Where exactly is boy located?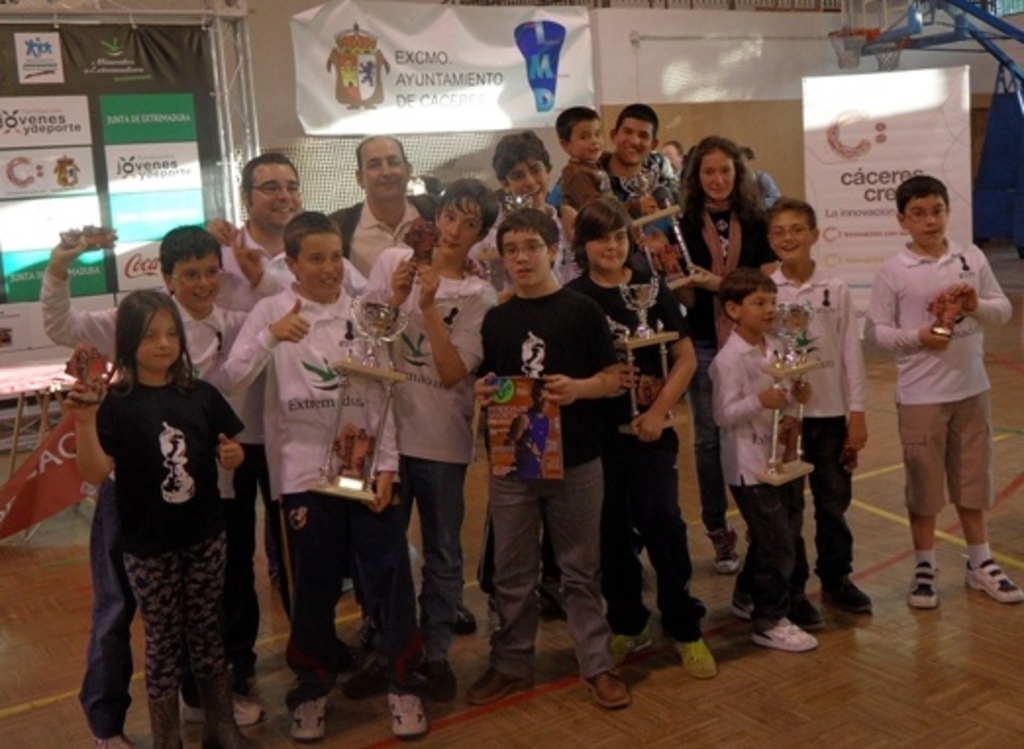
Its bounding box is [465, 206, 630, 704].
